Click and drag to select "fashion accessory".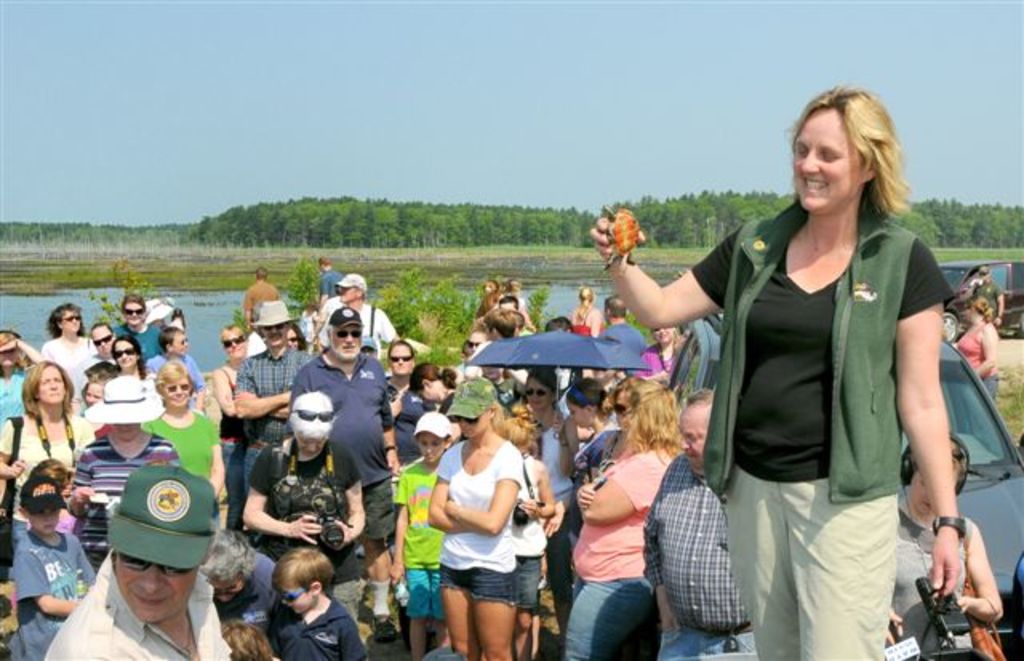
Selection: left=277, top=581, right=306, bottom=600.
